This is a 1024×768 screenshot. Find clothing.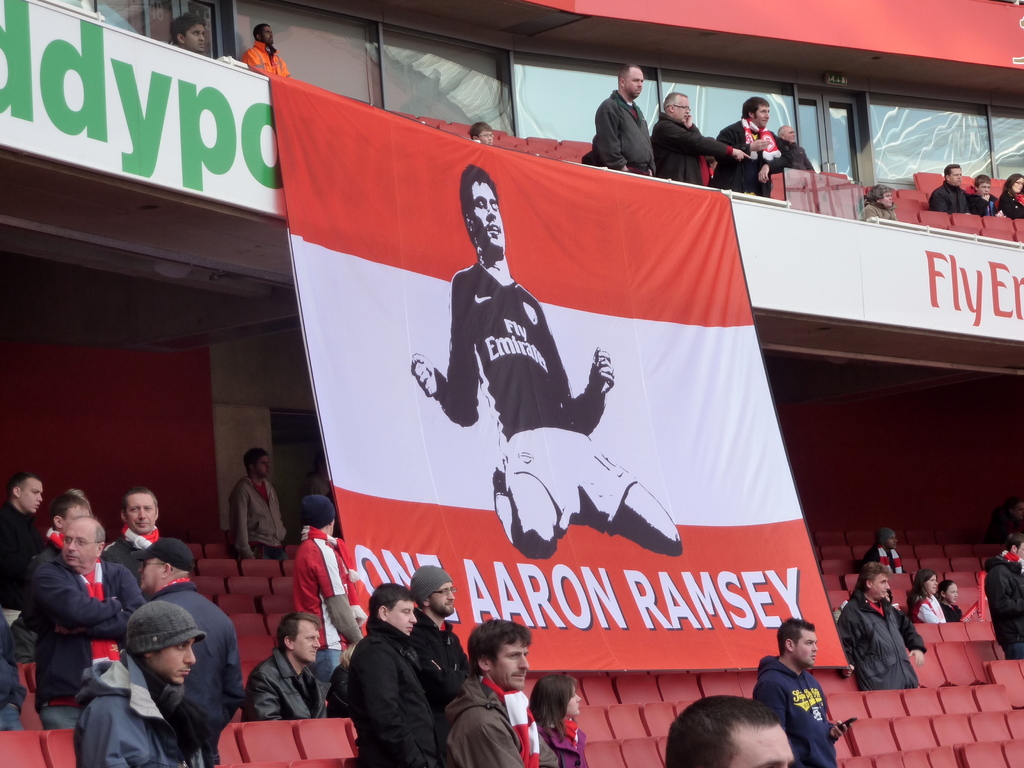
Bounding box: bbox=[532, 707, 592, 767].
